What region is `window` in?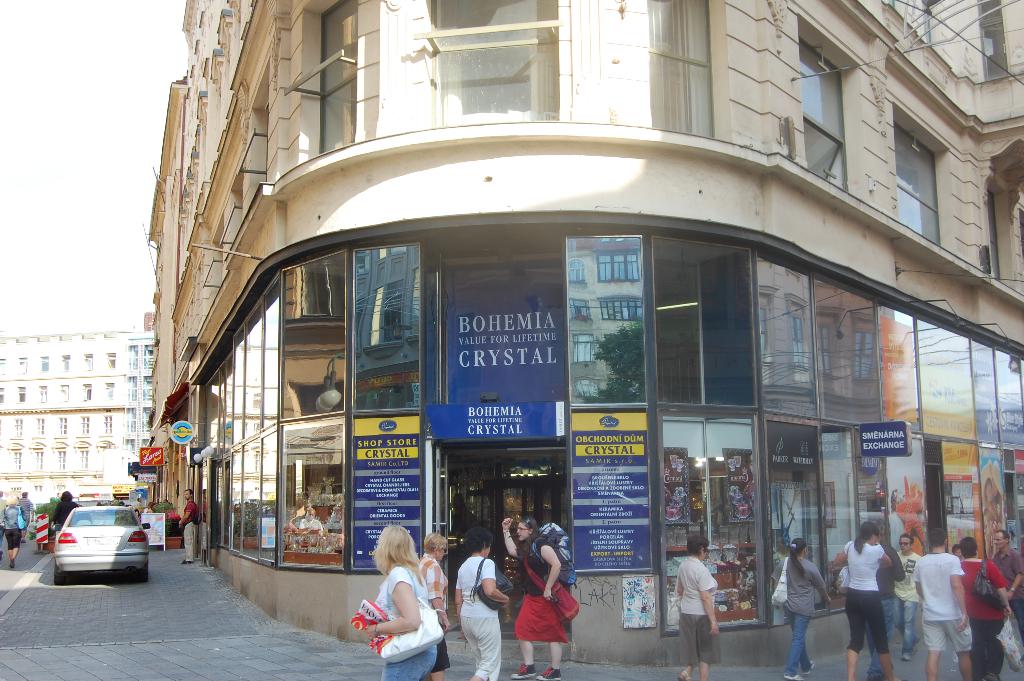
locate(54, 448, 64, 468).
